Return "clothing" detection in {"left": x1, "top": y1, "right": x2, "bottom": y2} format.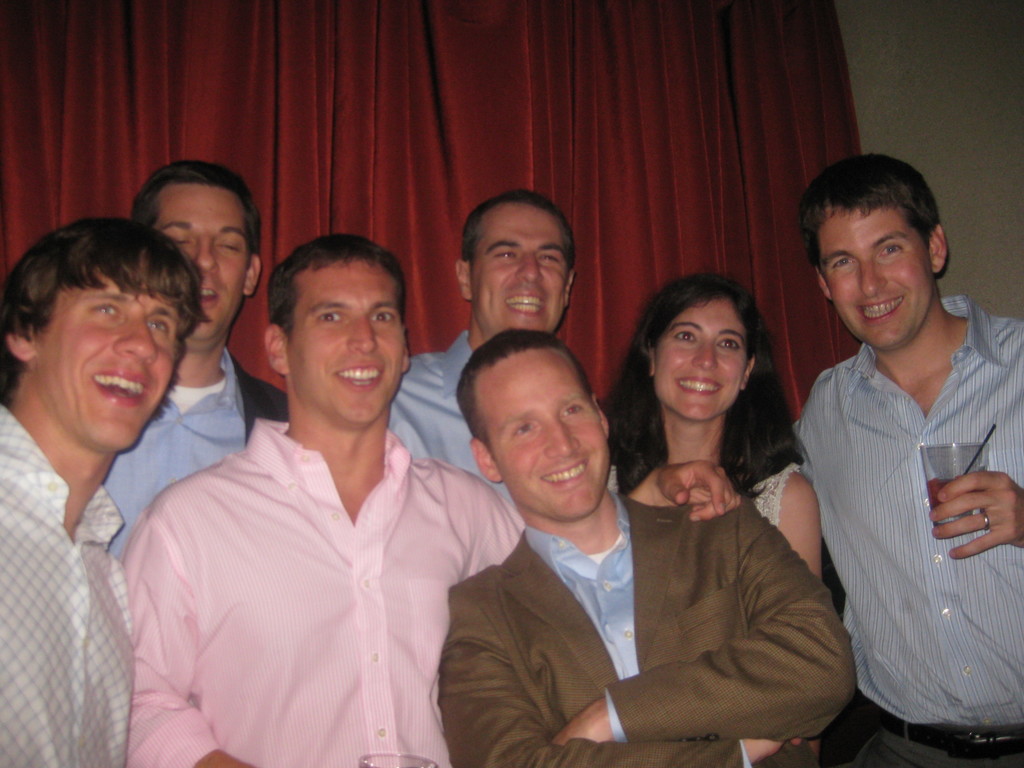
{"left": 392, "top": 331, "right": 495, "bottom": 490}.
